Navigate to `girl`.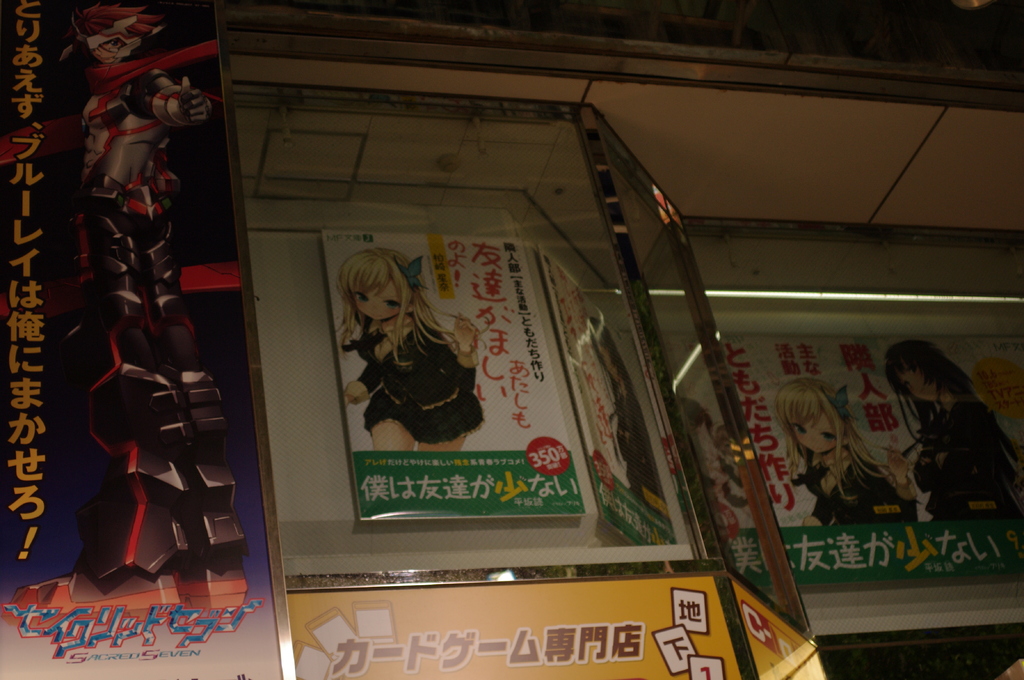
Navigation target: box(337, 242, 486, 455).
